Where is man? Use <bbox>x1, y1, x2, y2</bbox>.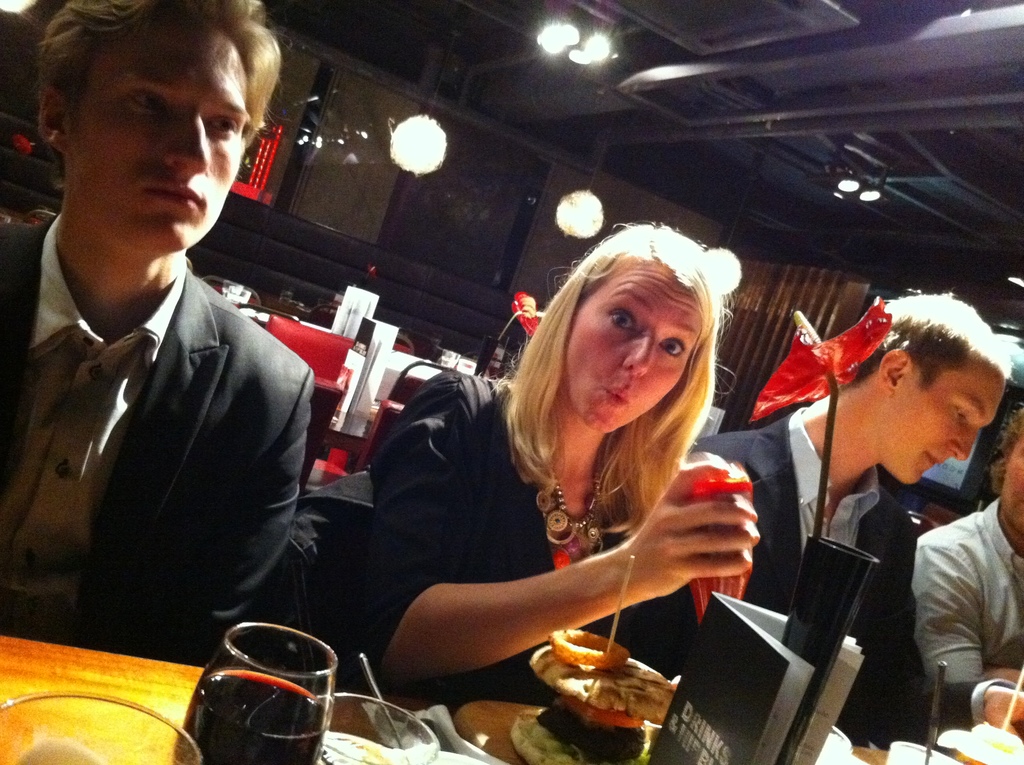
<bbox>583, 296, 1006, 749</bbox>.
